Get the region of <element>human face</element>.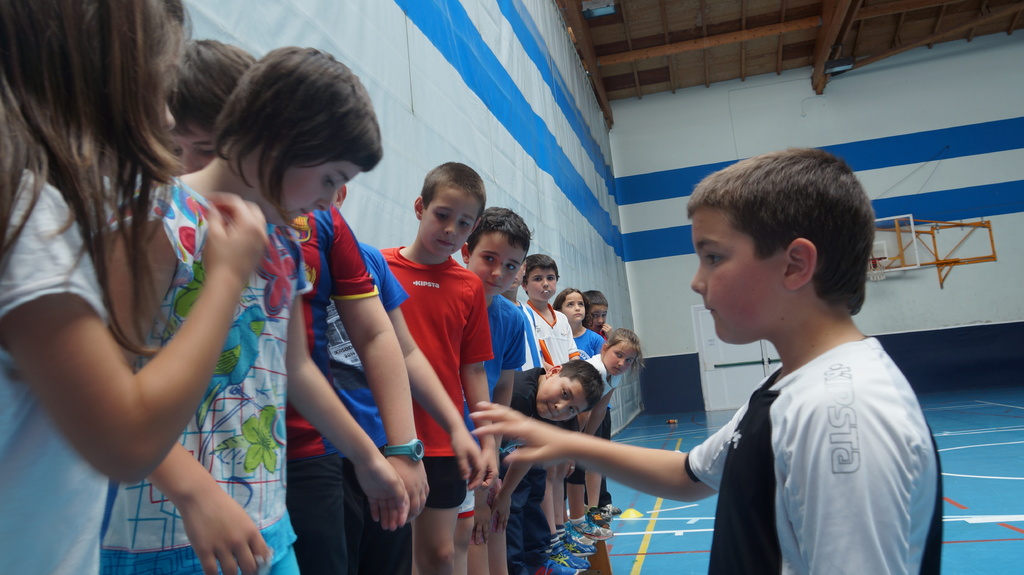
(left=470, top=232, right=525, bottom=294).
